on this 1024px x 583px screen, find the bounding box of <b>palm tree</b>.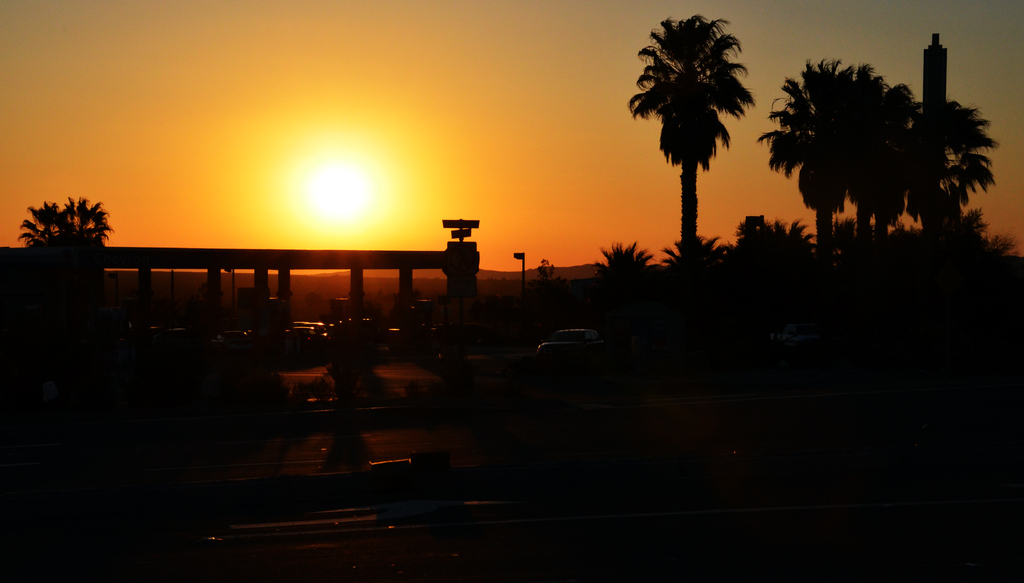
Bounding box: {"x1": 637, "y1": 33, "x2": 757, "y2": 266}.
